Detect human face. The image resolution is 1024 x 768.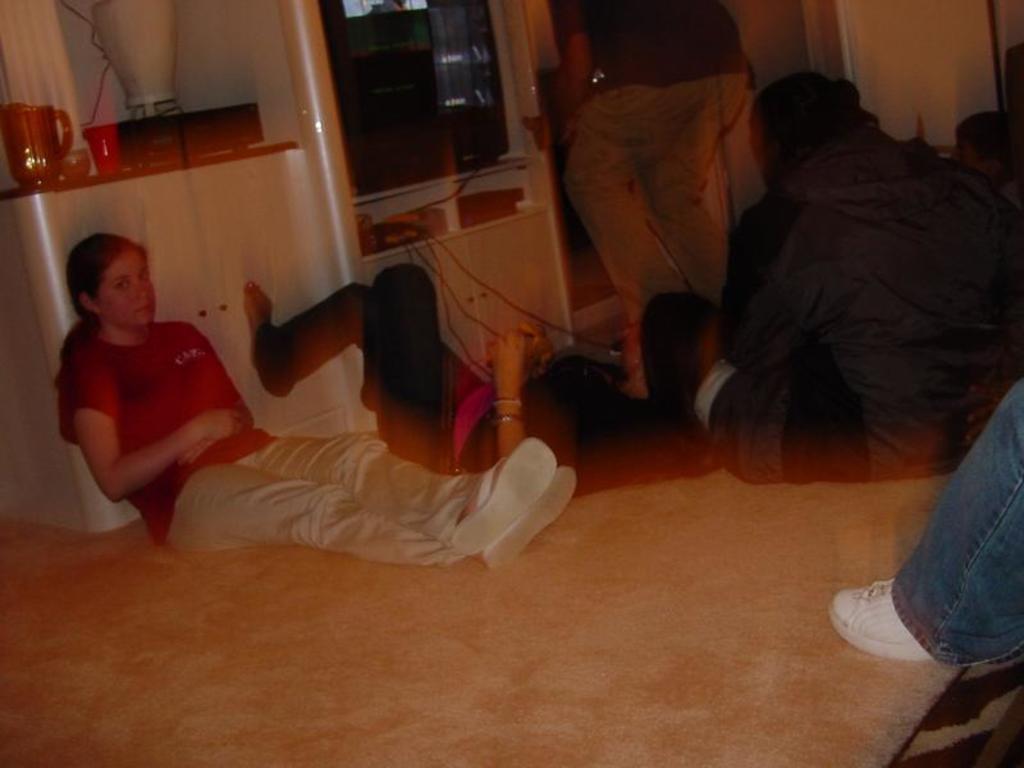
detection(100, 252, 151, 325).
